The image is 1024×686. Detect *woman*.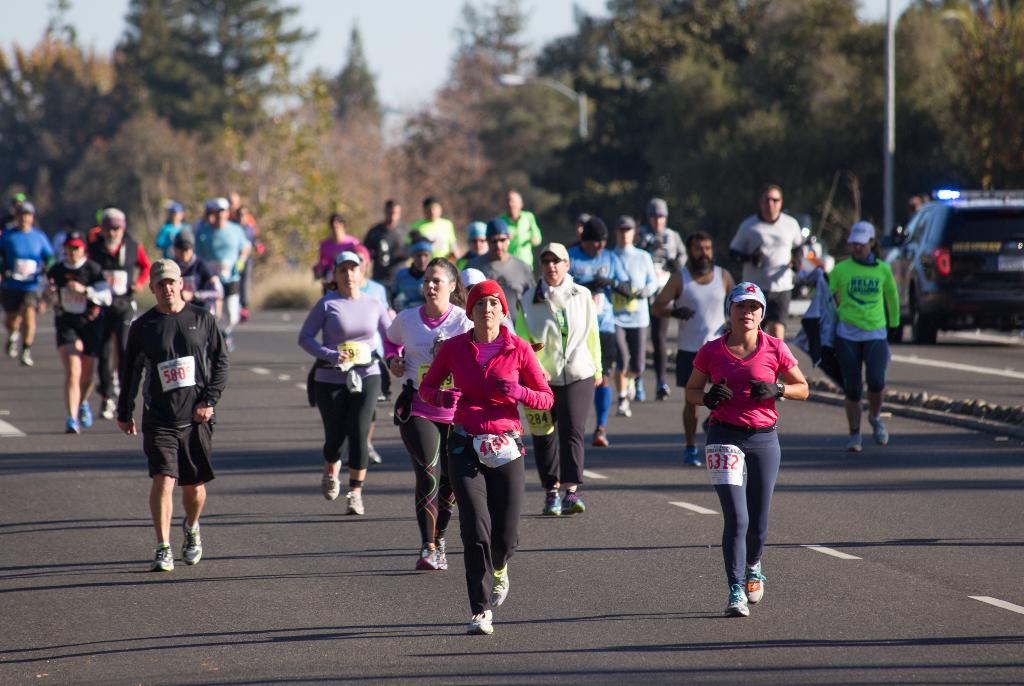
Detection: detection(691, 280, 805, 602).
